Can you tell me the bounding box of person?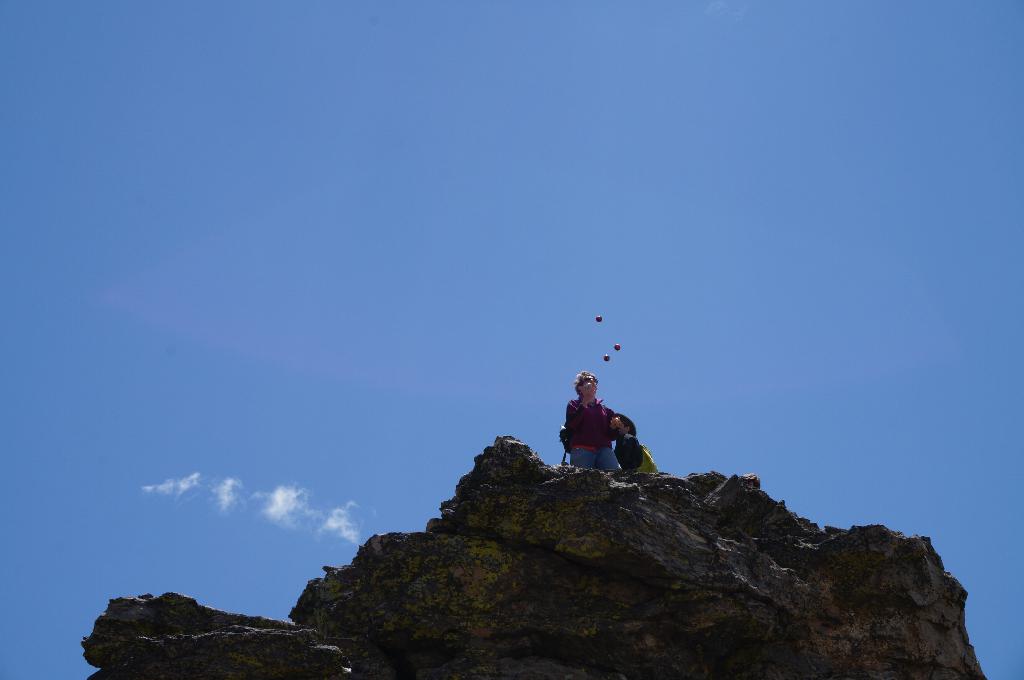
bbox(559, 372, 634, 479).
